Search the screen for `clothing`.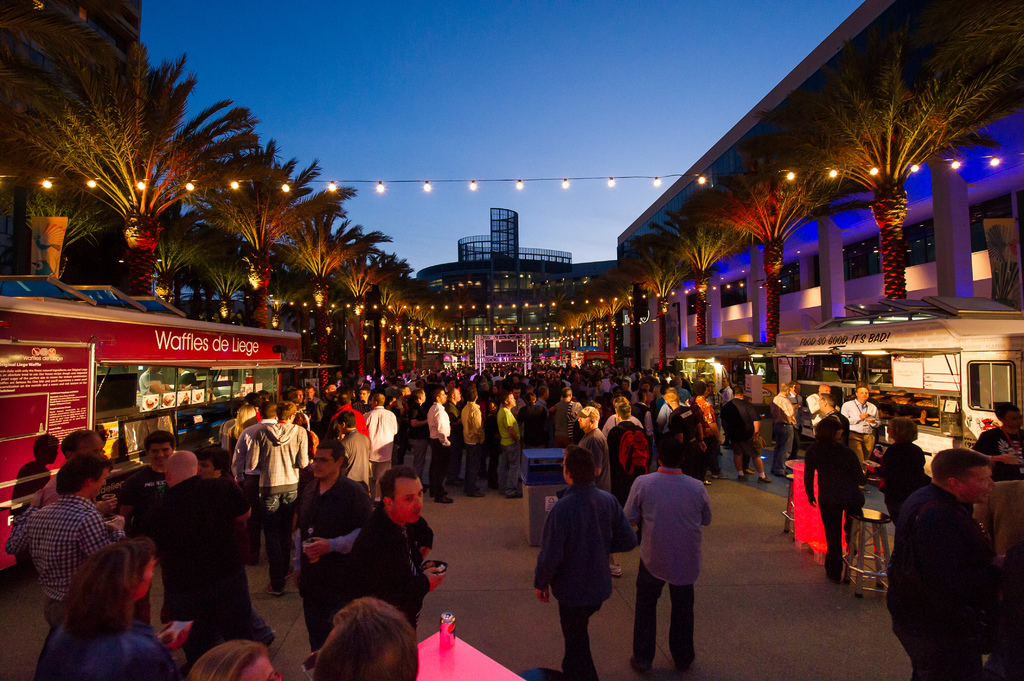
Found at left=230, top=405, right=275, bottom=488.
